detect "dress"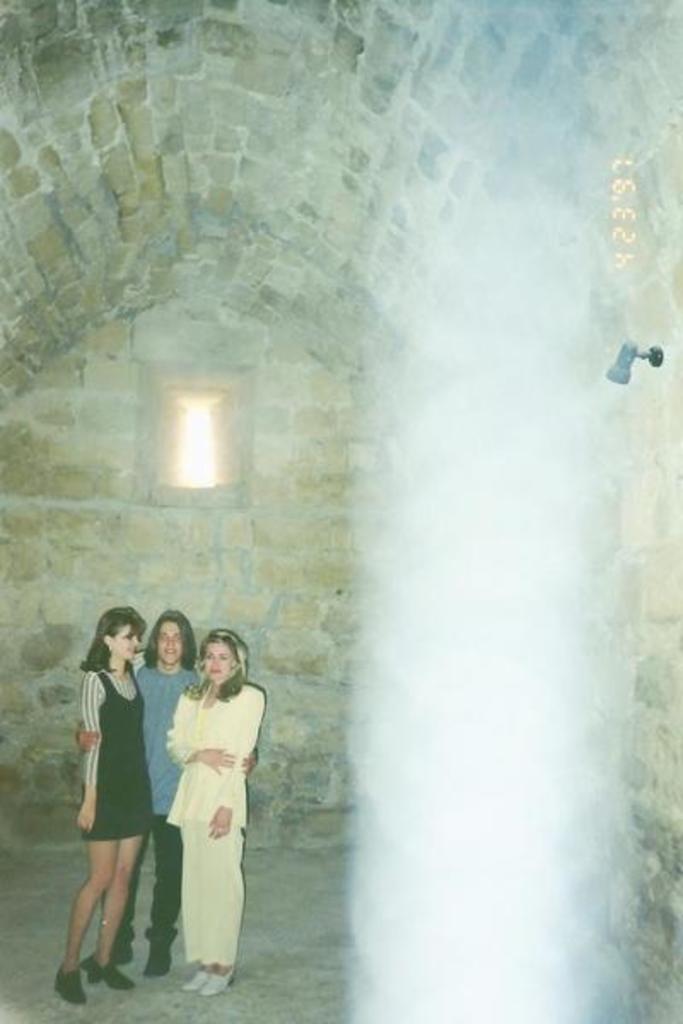
79, 671, 152, 841
